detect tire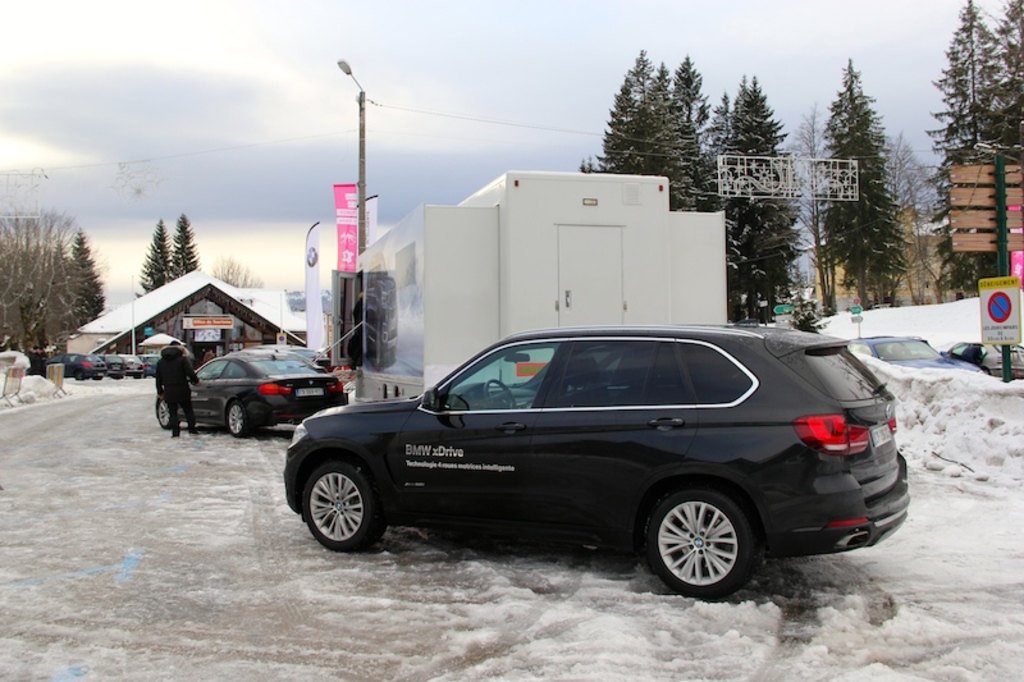
[left=150, top=392, right=173, bottom=431]
